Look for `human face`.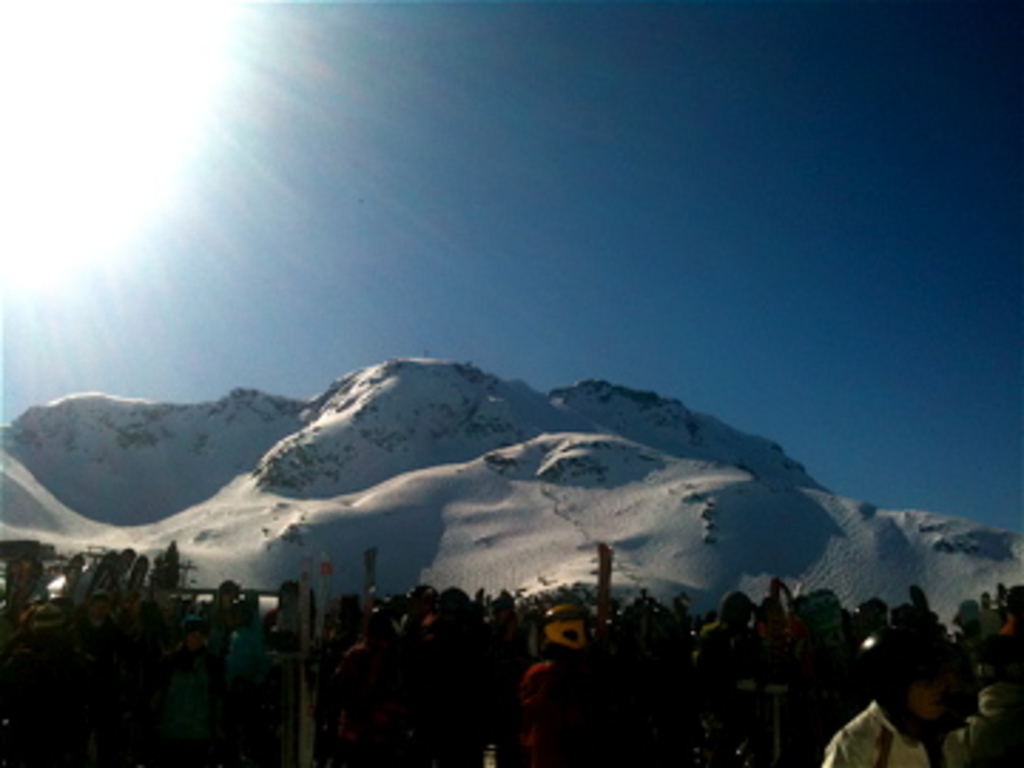
Found: 907/688/942/717.
